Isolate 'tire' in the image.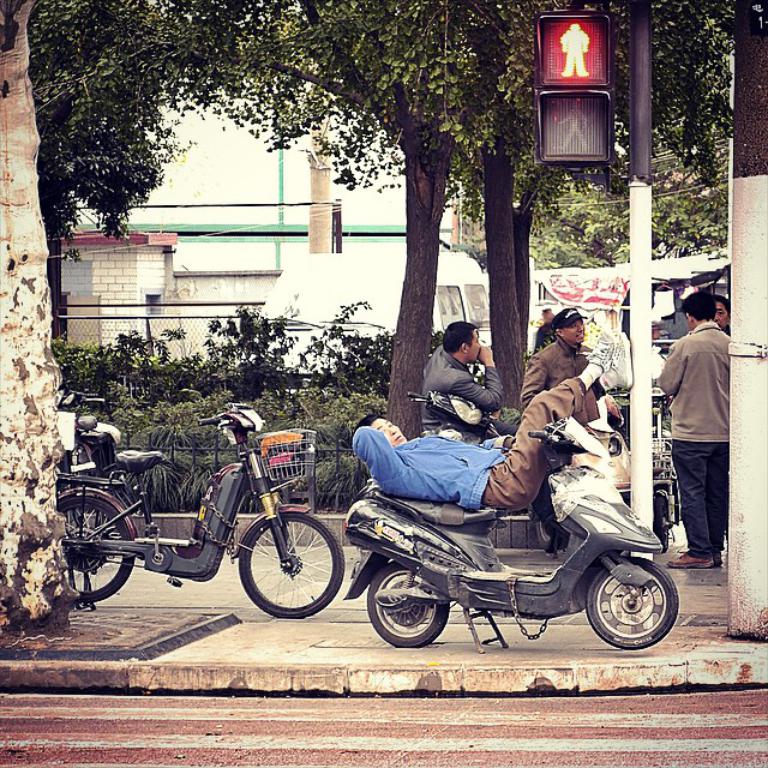
Isolated region: x1=367, y1=562, x2=450, y2=648.
